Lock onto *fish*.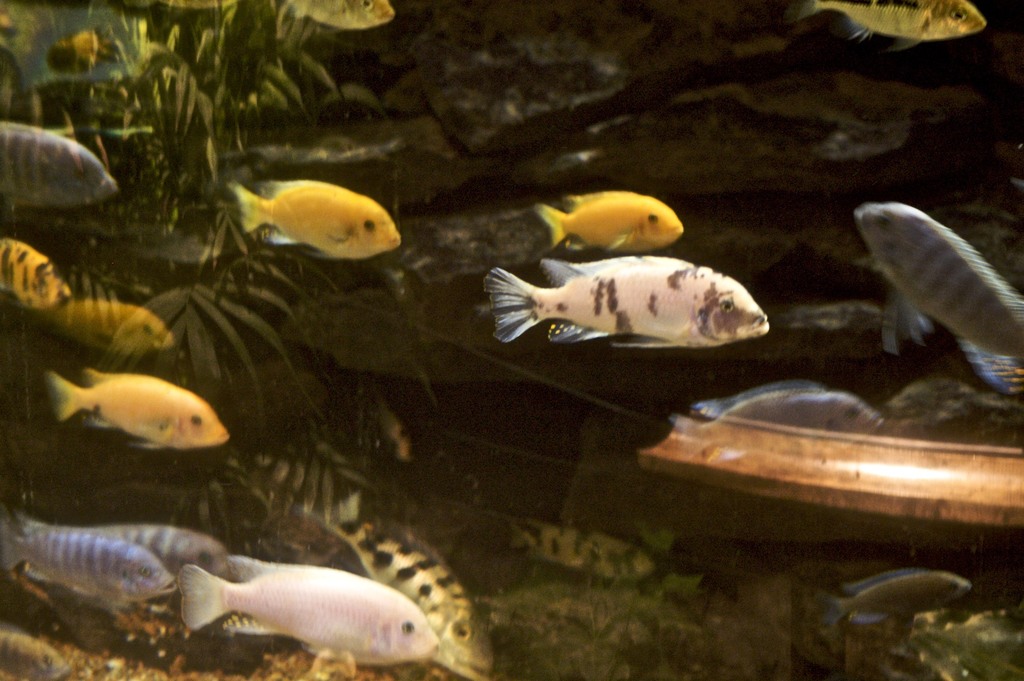
Locked: BBox(0, 529, 178, 603).
